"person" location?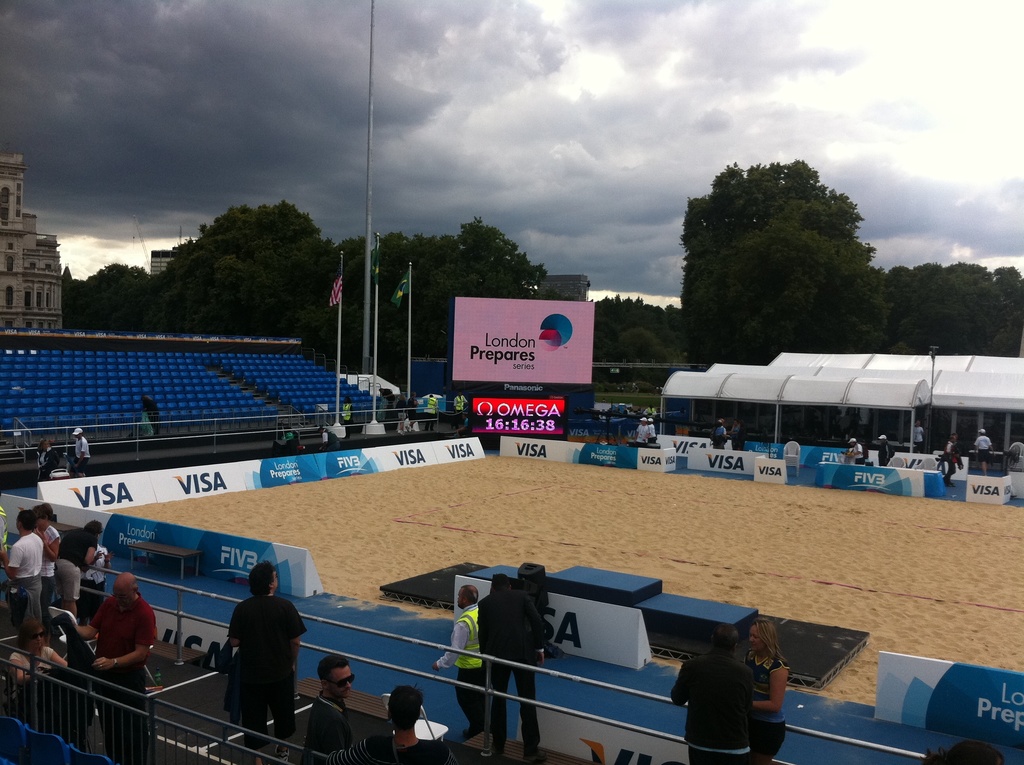
rect(36, 439, 58, 477)
